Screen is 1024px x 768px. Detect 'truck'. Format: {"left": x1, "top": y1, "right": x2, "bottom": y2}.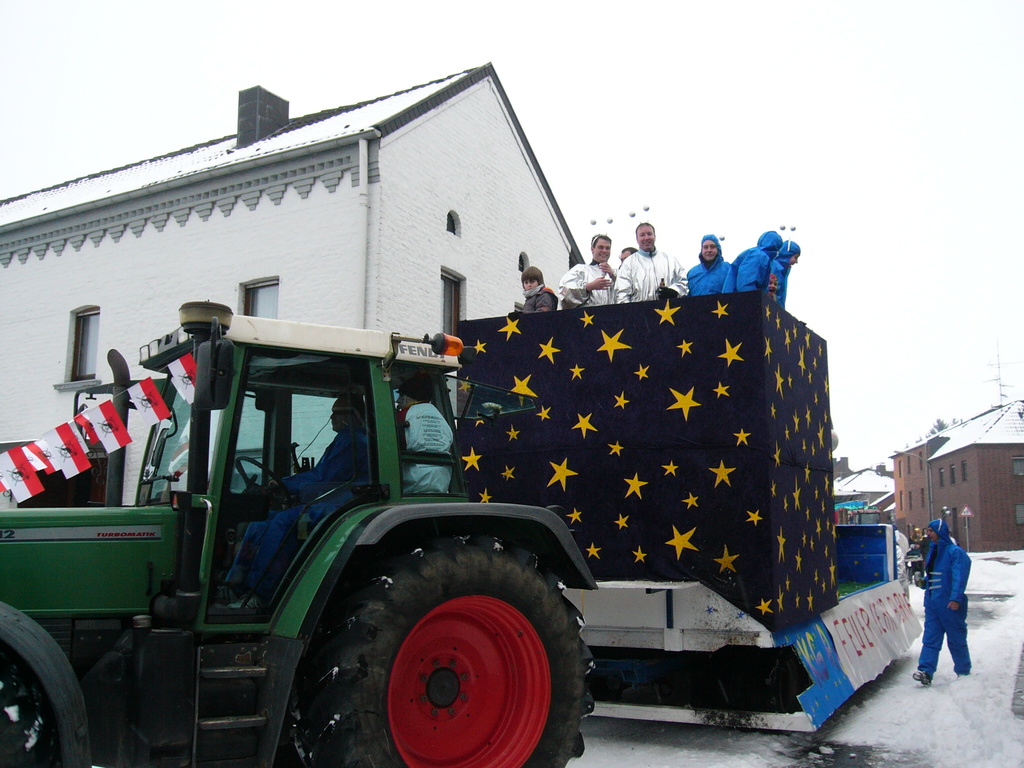
{"left": 0, "top": 281, "right": 838, "bottom": 767}.
